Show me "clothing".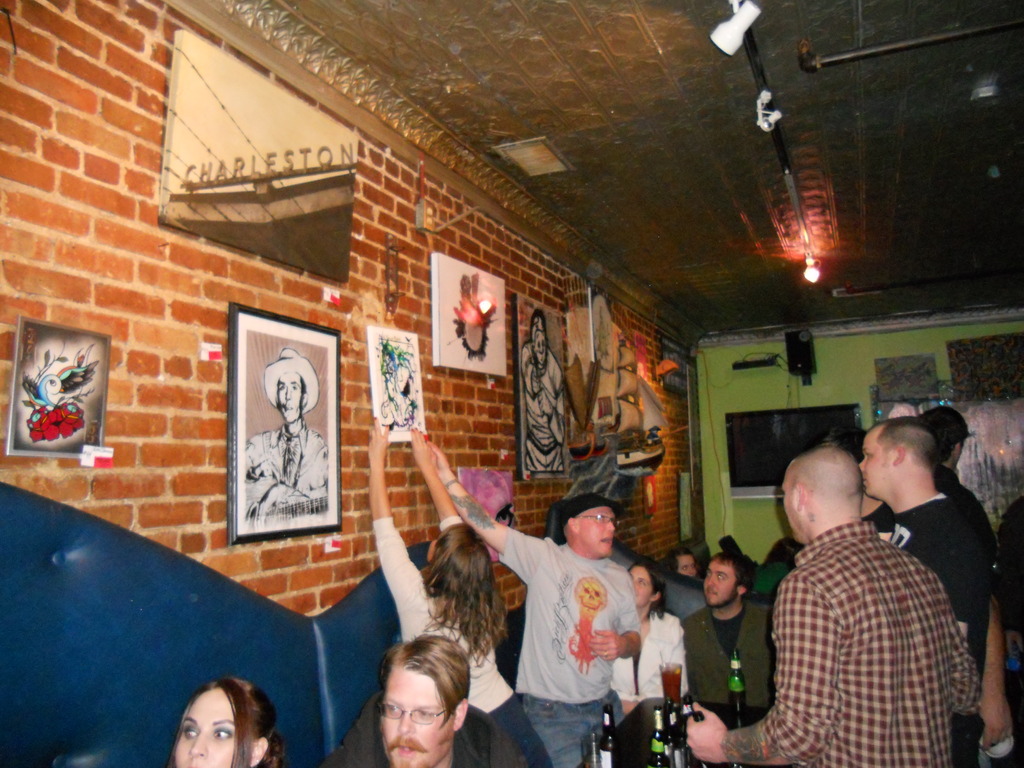
"clothing" is here: [374,516,557,767].
